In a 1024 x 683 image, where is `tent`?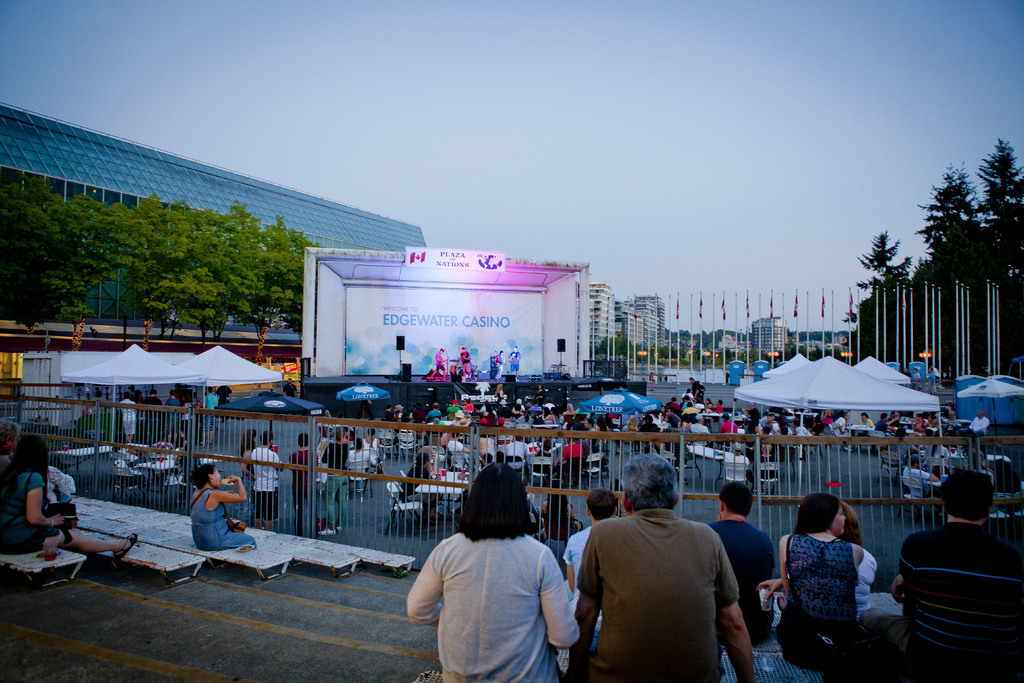
bbox=[214, 387, 326, 445].
